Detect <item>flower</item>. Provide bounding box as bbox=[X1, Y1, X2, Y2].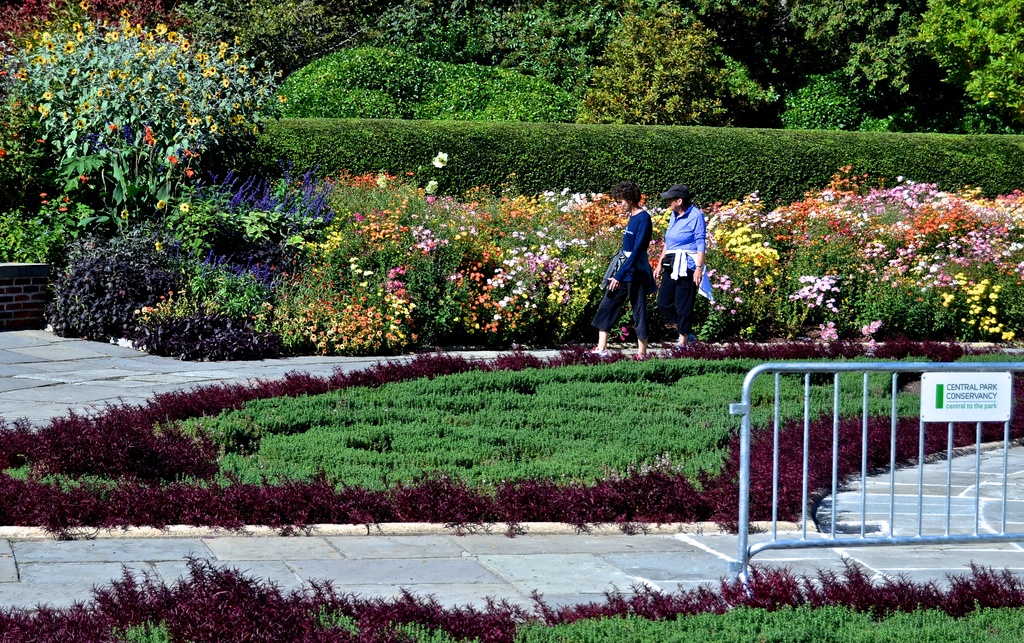
bbox=[156, 197, 168, 209].
